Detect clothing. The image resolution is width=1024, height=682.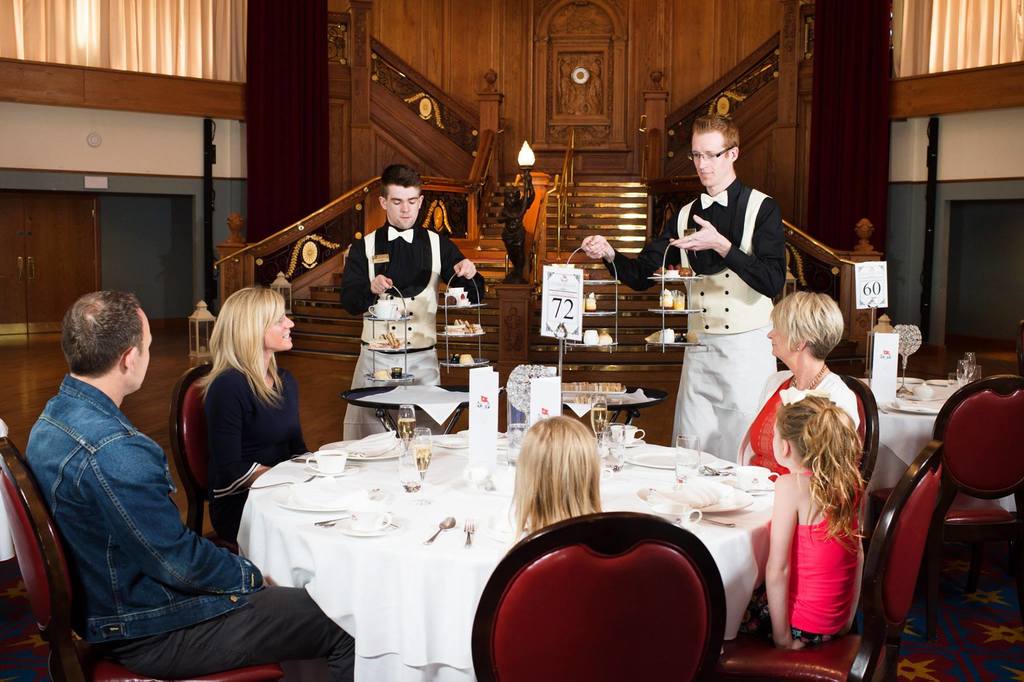
bbox=(663, 132, 808, 484).
